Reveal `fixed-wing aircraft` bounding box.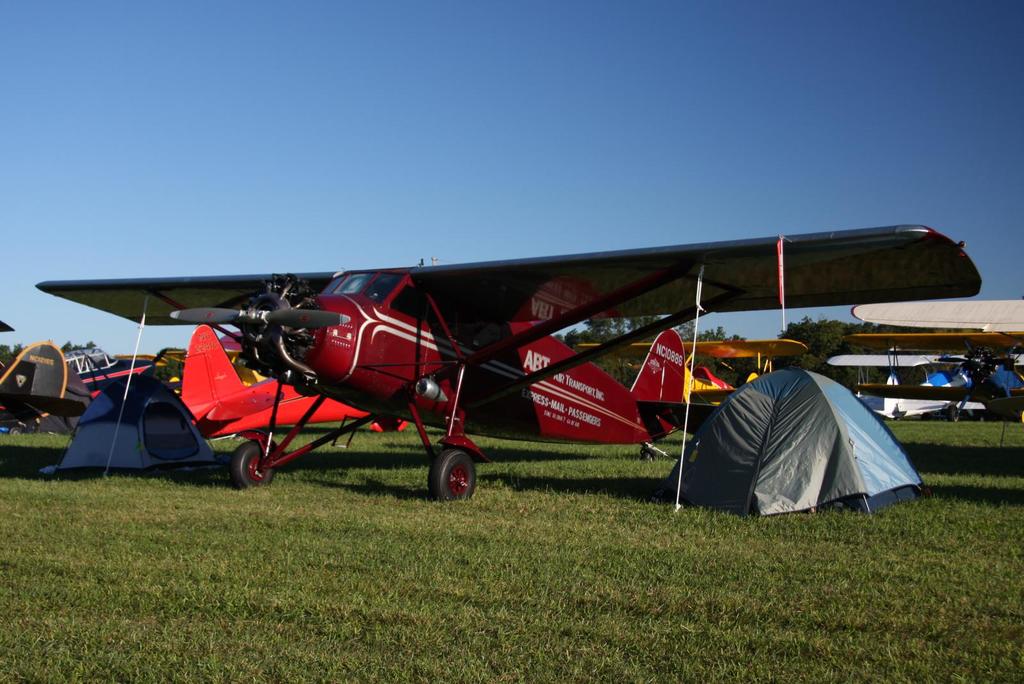
Revealed: [820, 300, 1023, 371].
